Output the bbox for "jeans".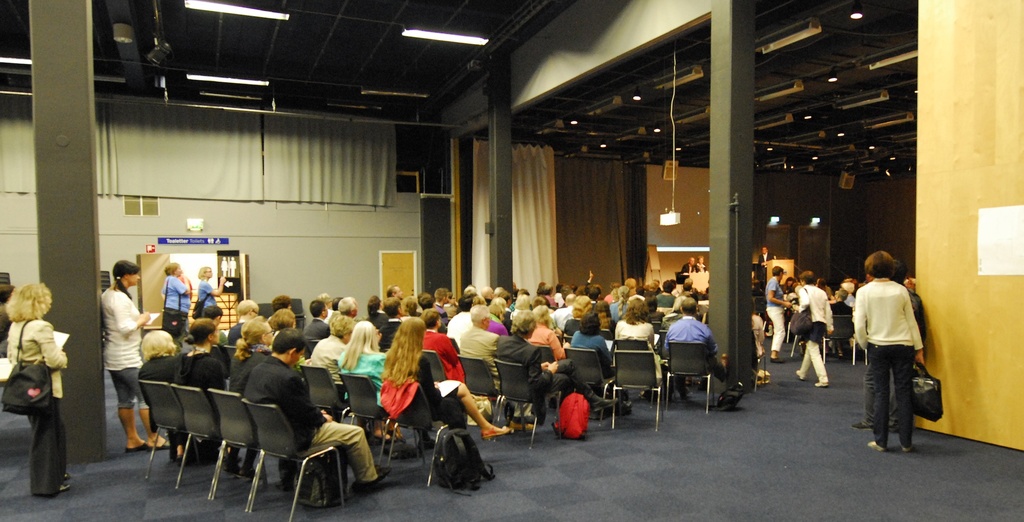
box(675, 376, 688, 397).
